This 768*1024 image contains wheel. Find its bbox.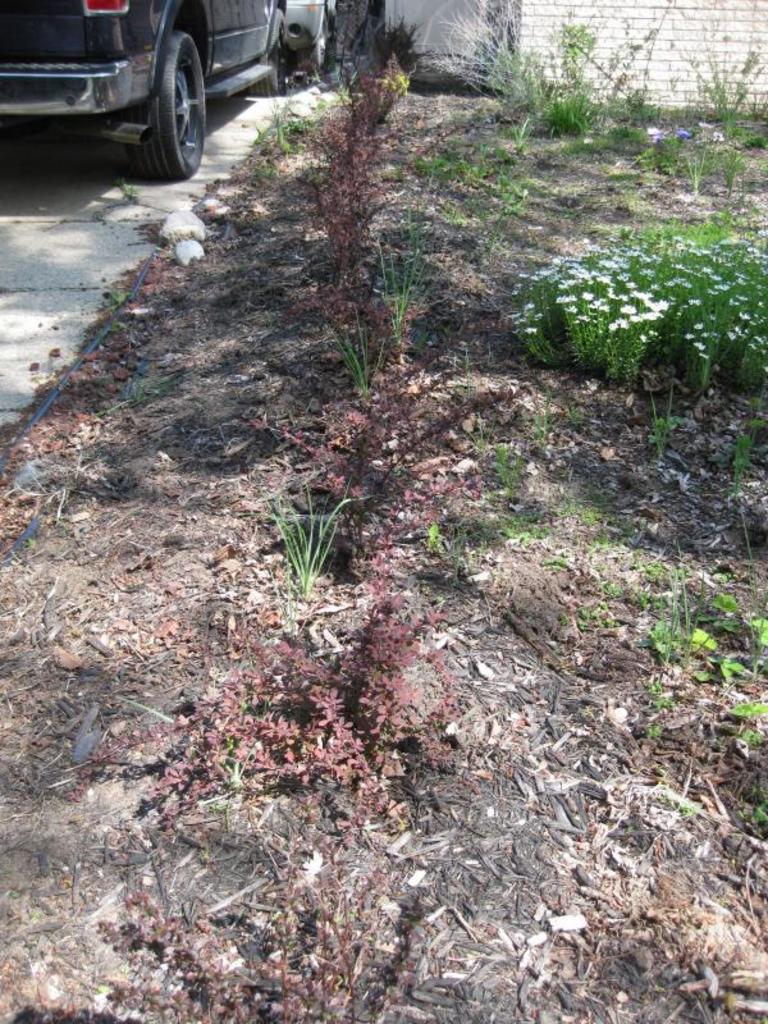
{"left": 300, "top": 13, "right": 332, "bottom": 73}.
